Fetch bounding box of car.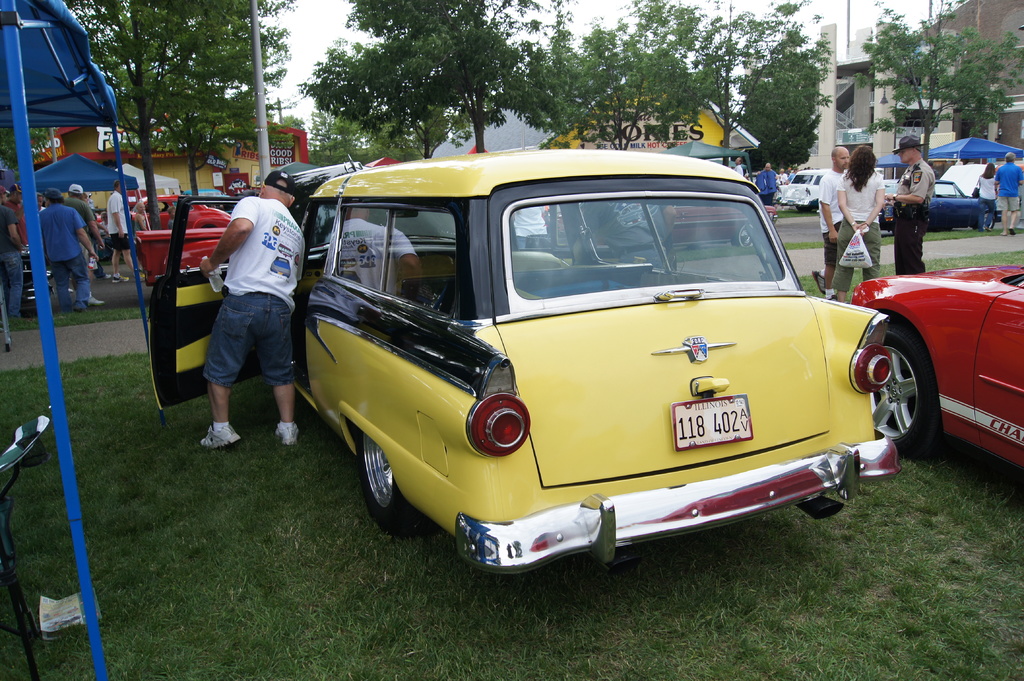
Bbox: x1=772, y1=164, x2=829, y2=213.
